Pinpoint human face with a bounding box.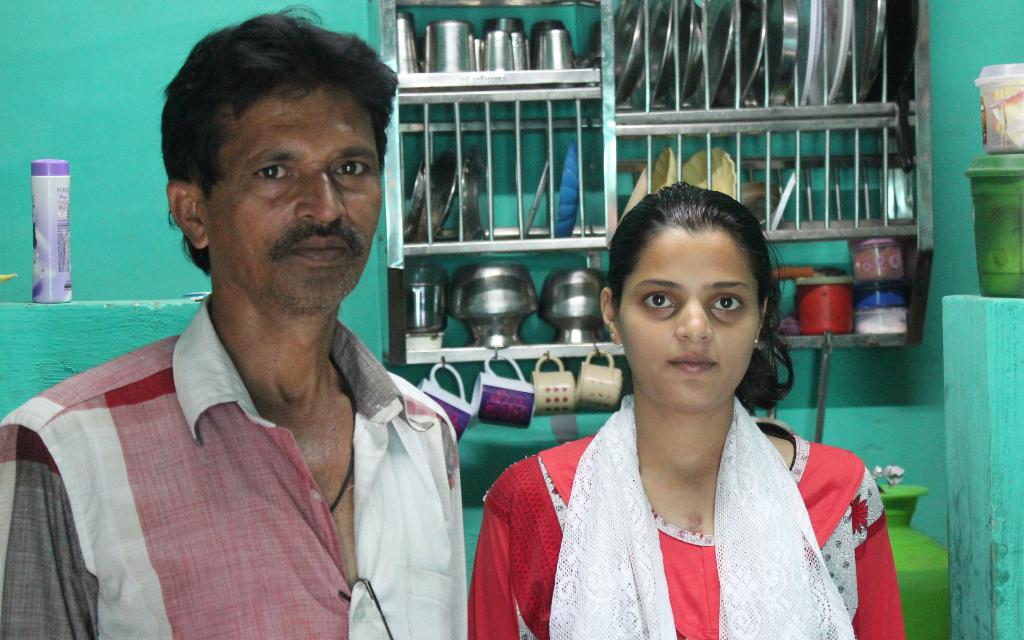
l=619, t=224, r=757, b=411.
